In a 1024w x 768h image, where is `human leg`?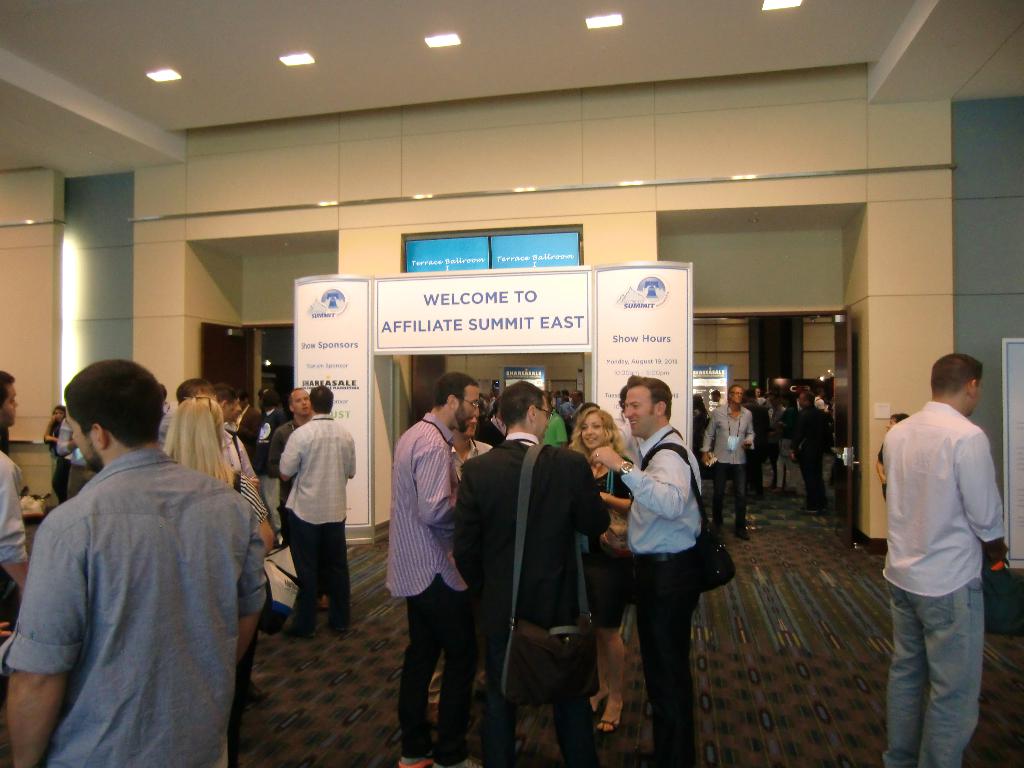
<bbox>550, 634, 607, 767</bbox>.
